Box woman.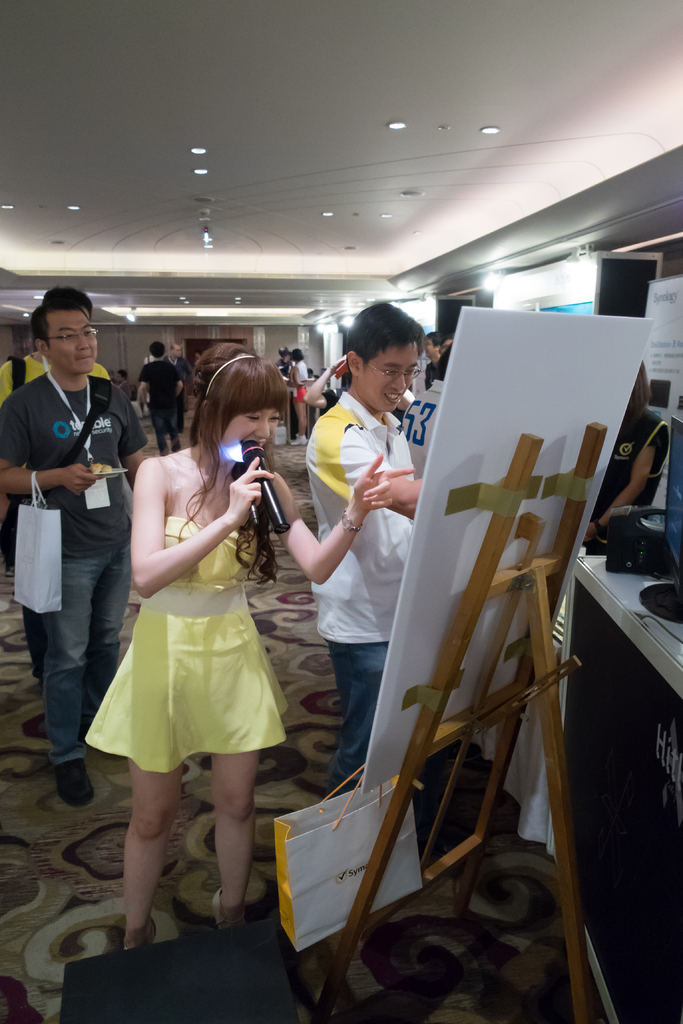
detection(577, 362, 672, 556).
